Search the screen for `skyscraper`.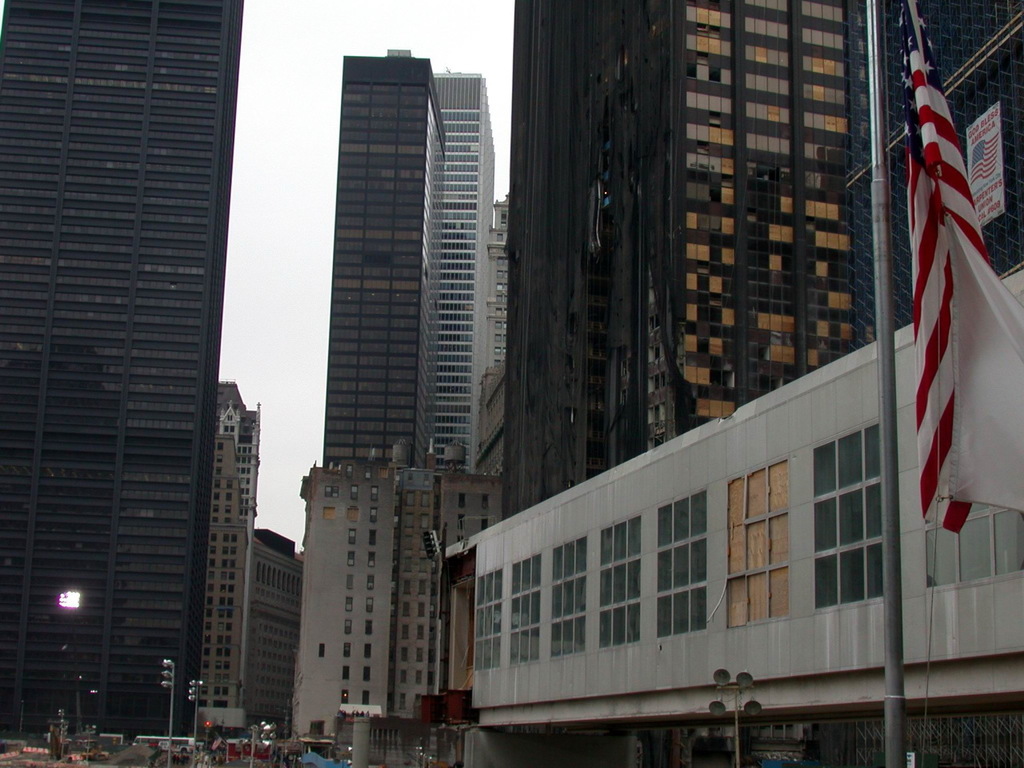
Found at [x1=290, y1=0, x2=525, y2=662].
